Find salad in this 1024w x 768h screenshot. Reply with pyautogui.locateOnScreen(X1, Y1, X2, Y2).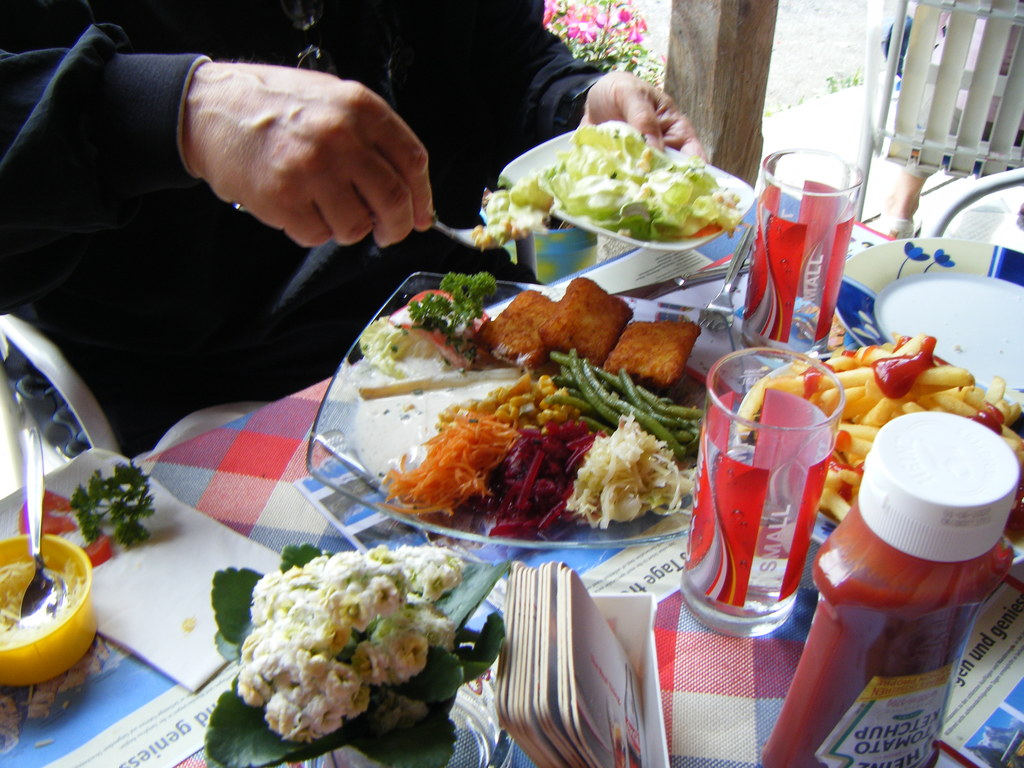
pyautogui.locateOnScreen(476, 122, 751, 254).
